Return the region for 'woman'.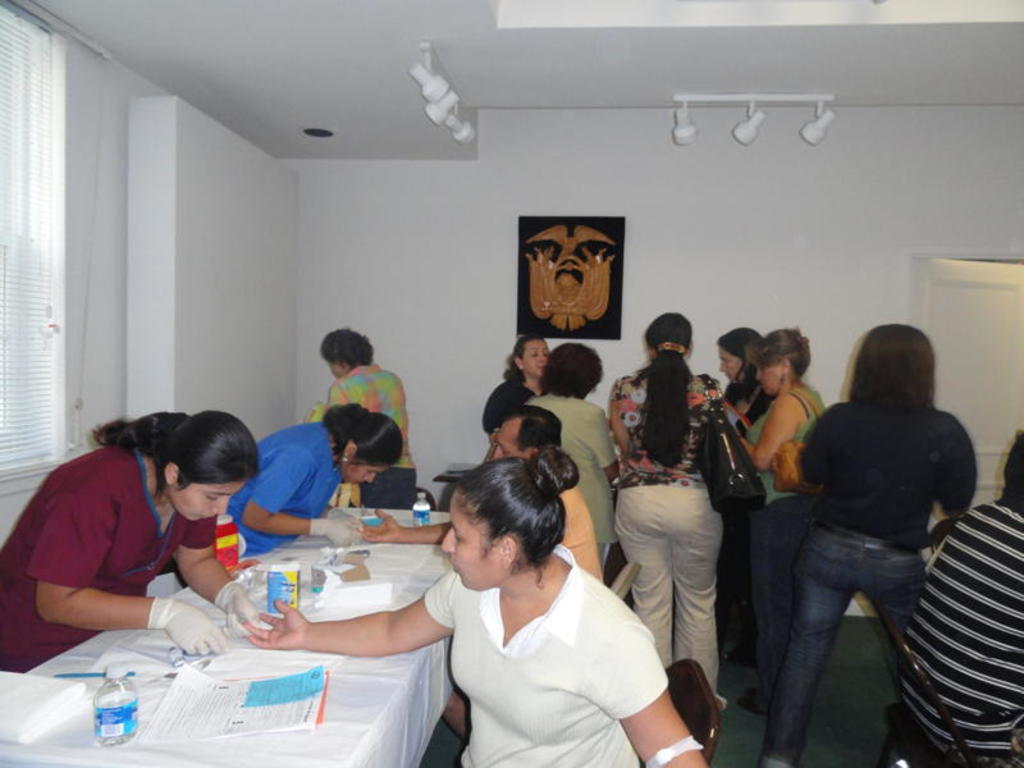
[left=241, top=442, right=707, bottom=767].
